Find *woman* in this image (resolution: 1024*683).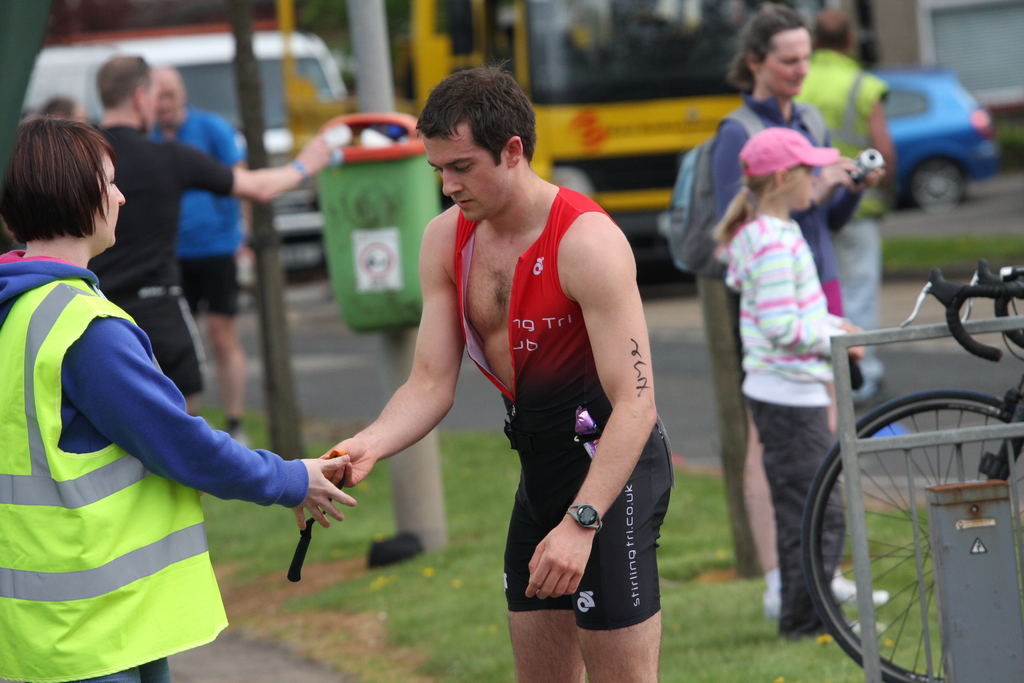
714/4/886/620.
